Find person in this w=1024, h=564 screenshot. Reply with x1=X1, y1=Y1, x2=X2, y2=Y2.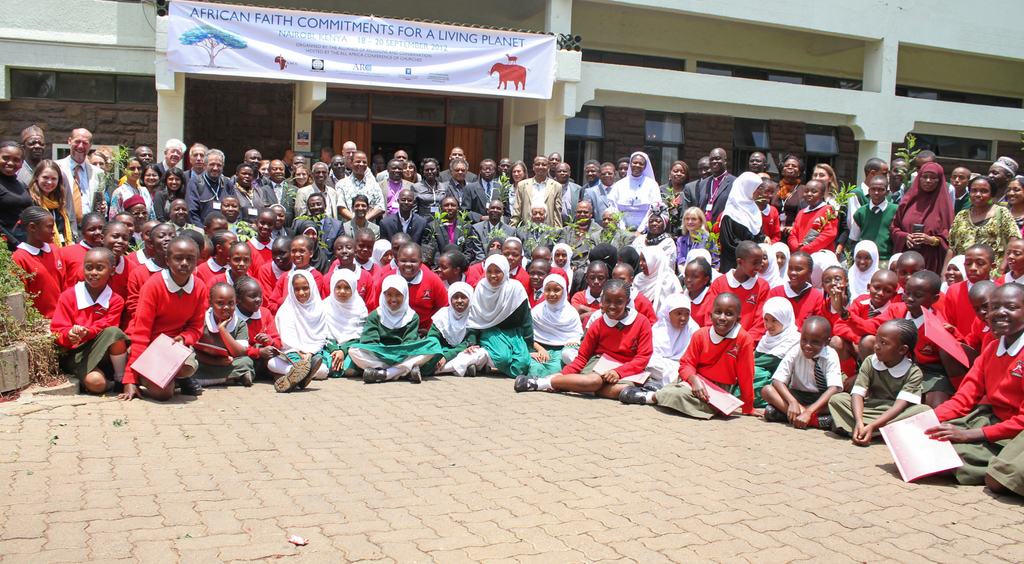
x1=533, y1=270, x2=583, y2=376.
